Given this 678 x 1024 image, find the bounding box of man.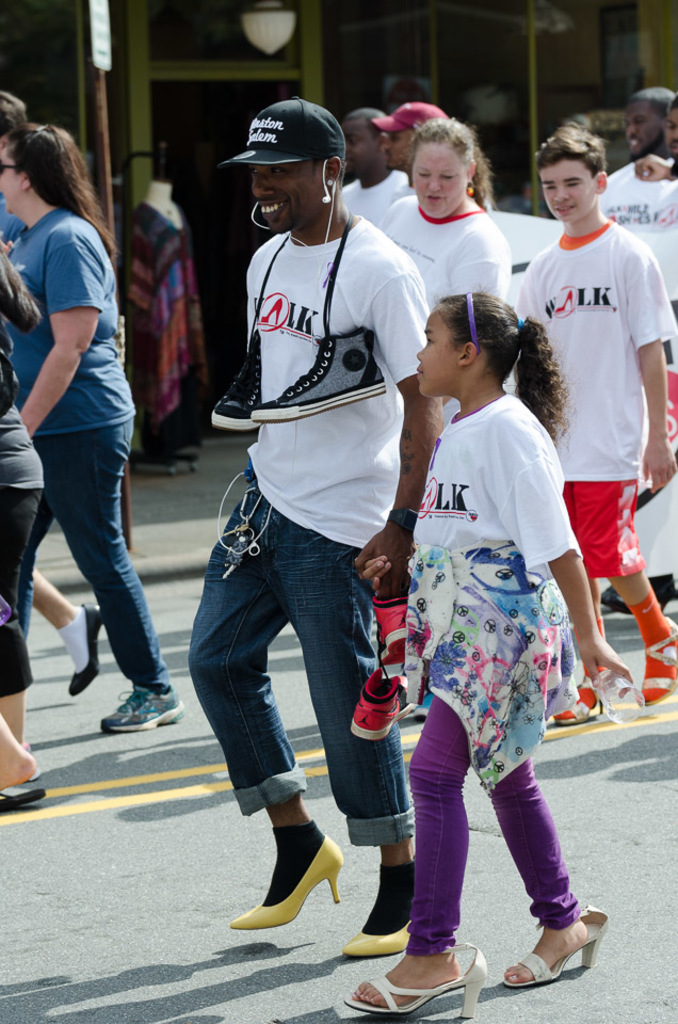
left=599, top=82, right=677, bottom=366.
